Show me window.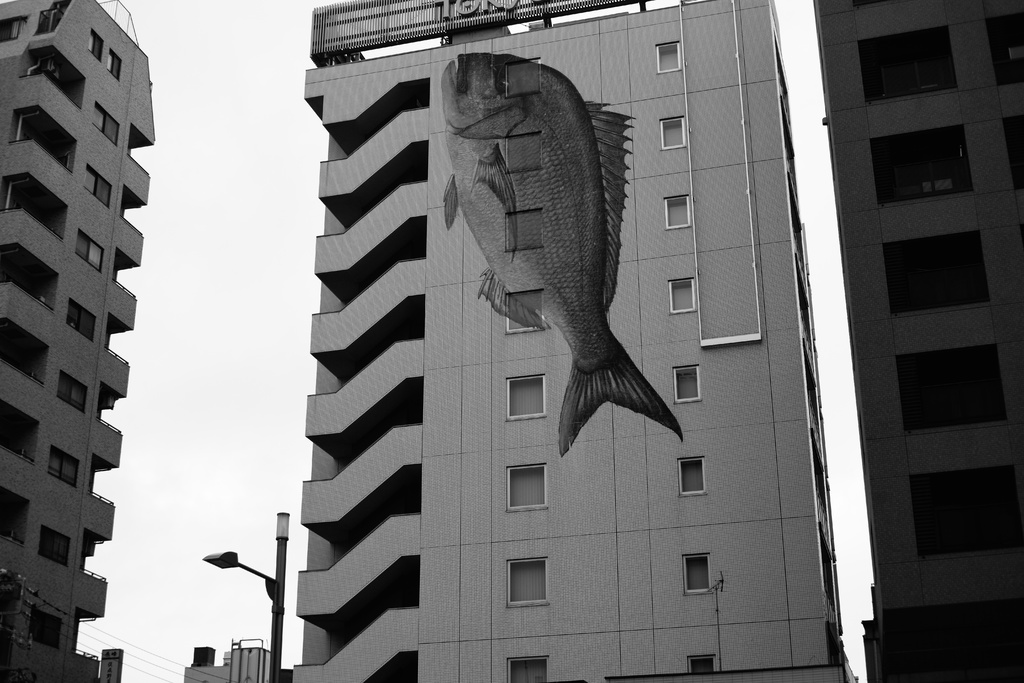
window is here: crop(37, 527, 71, 565).
